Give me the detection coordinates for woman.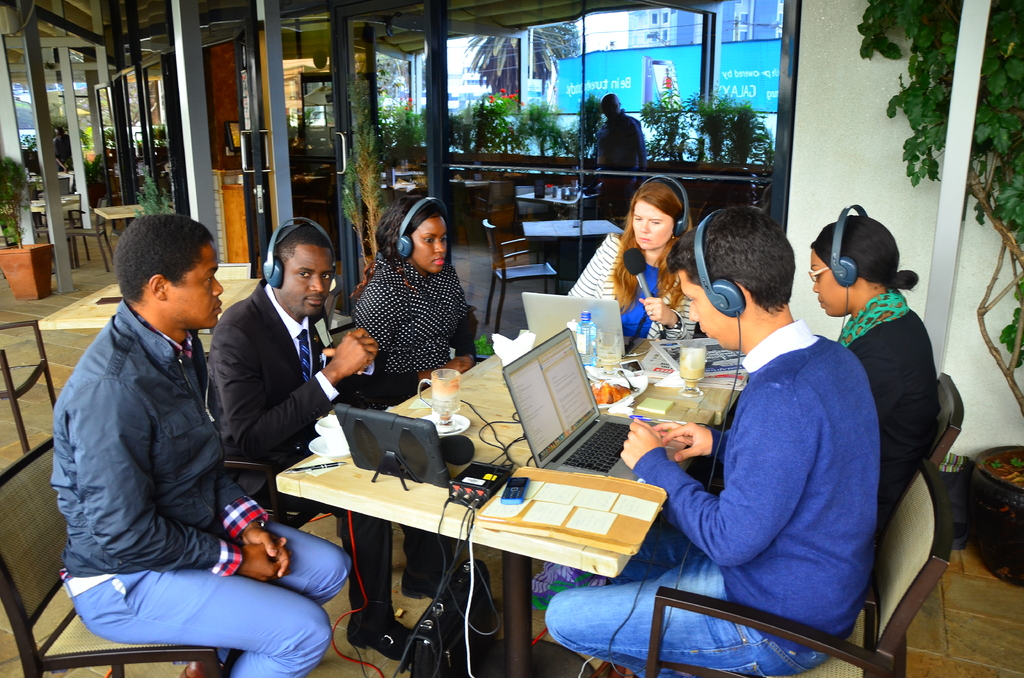
[583, 182, 707, 344].
